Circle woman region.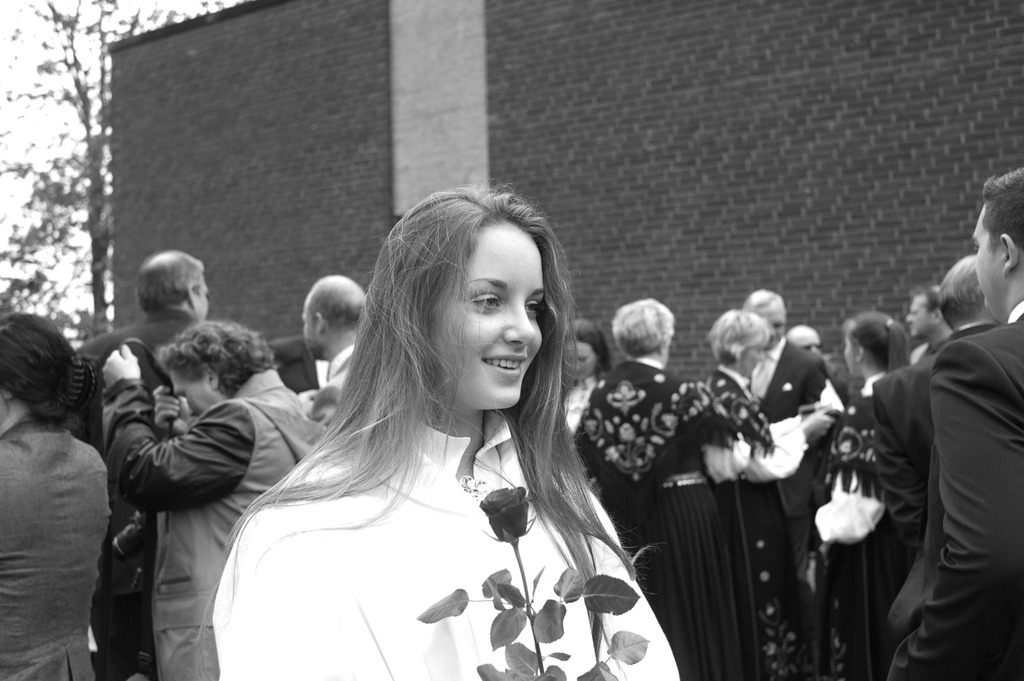
Region: <region>557, 319, 610, 429</region>.
